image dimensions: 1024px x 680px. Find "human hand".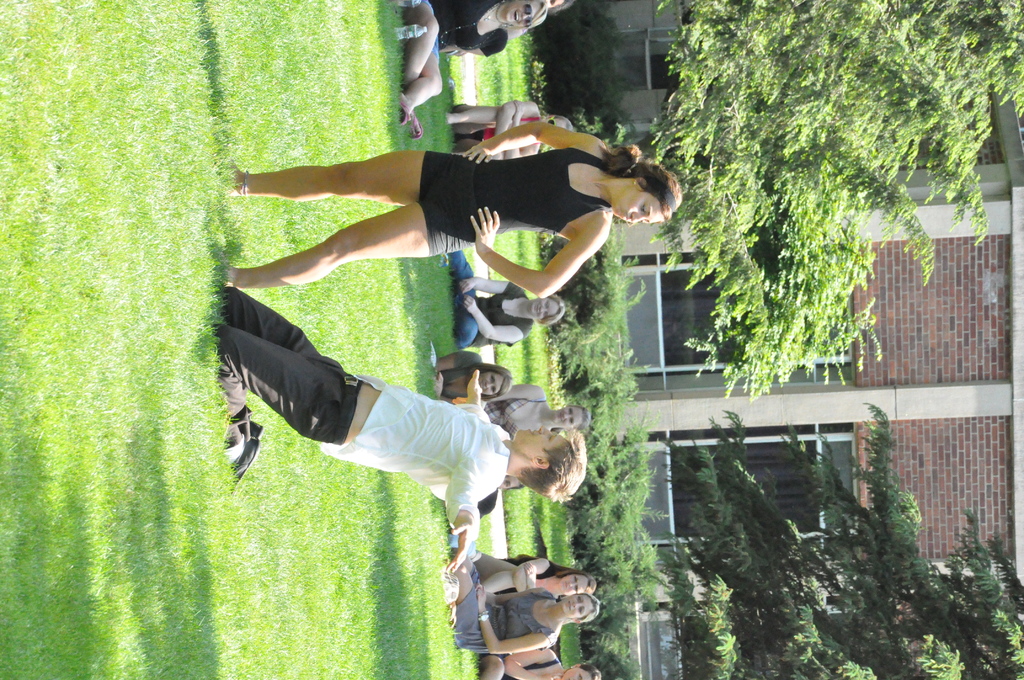
detection(544, 673, 560, 679).
